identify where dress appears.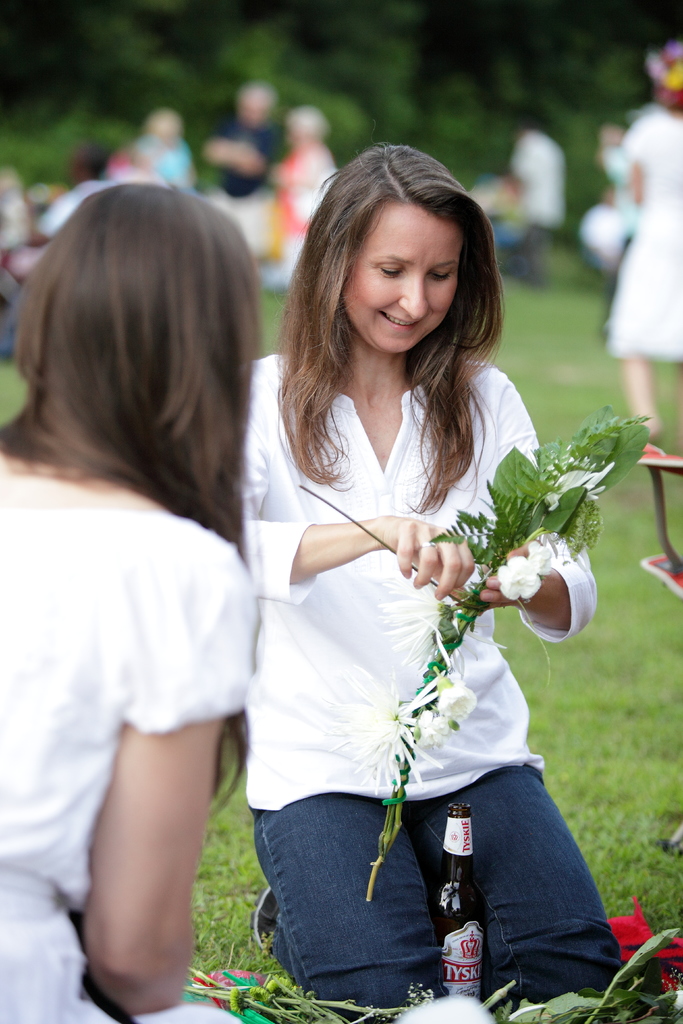
Appears at crop(602, 109, 682, 370).
